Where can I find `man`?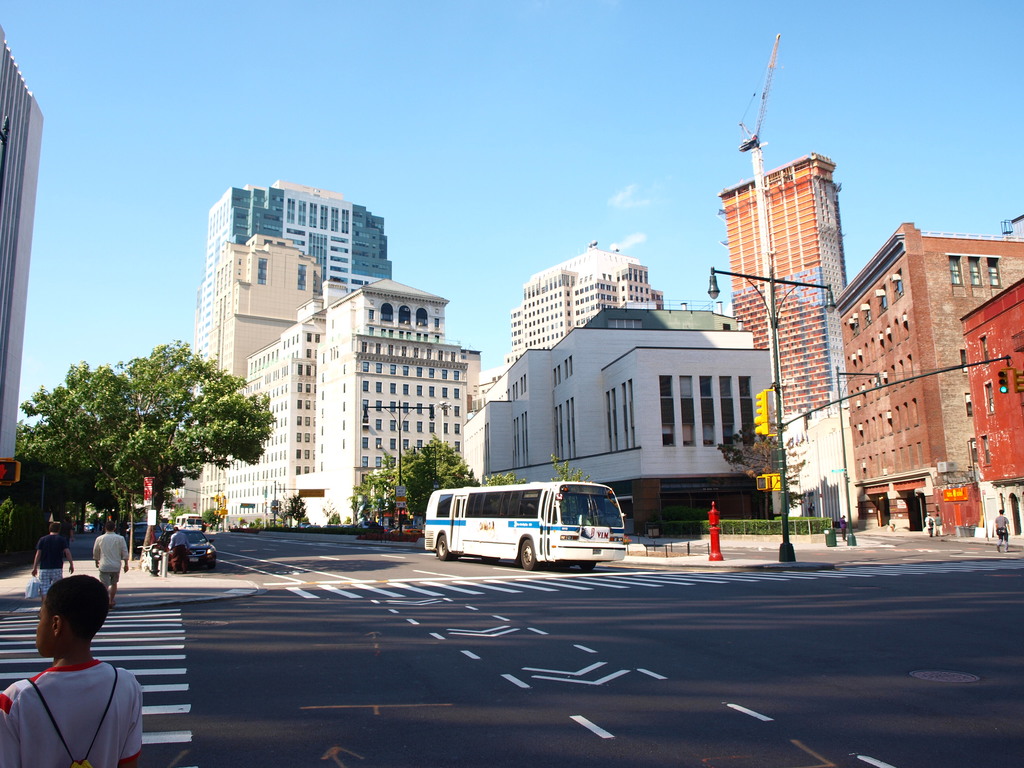
You can find it at Rect(840, 515, 849, 544).
